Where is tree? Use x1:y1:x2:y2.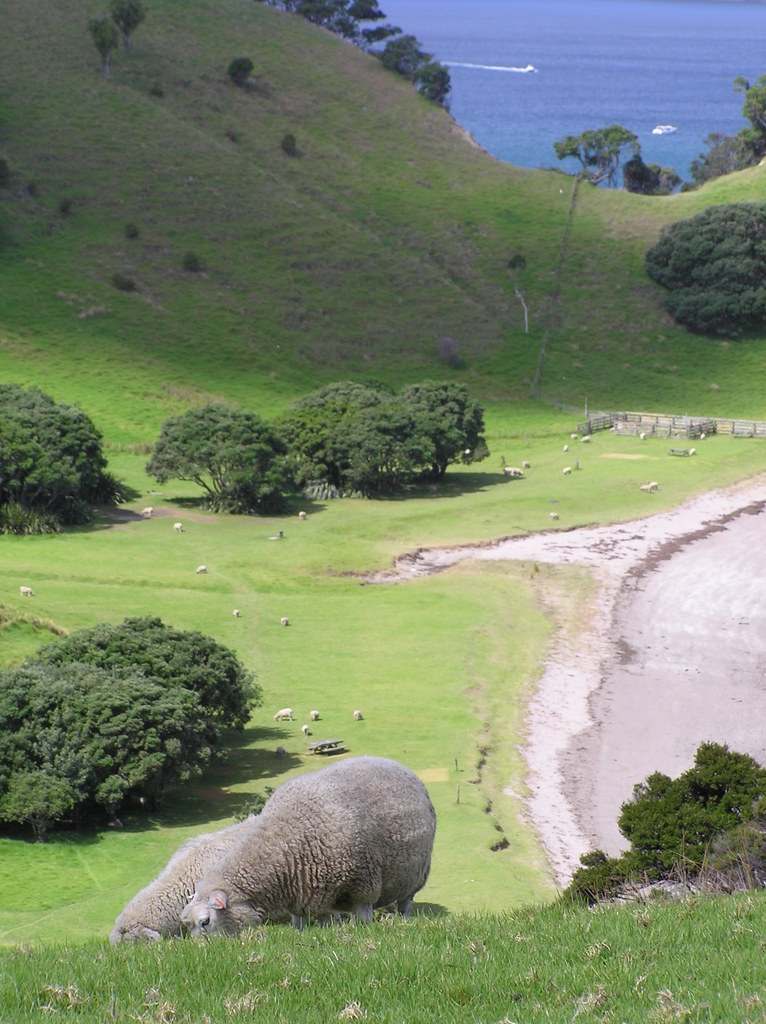
146:403:309:511.
